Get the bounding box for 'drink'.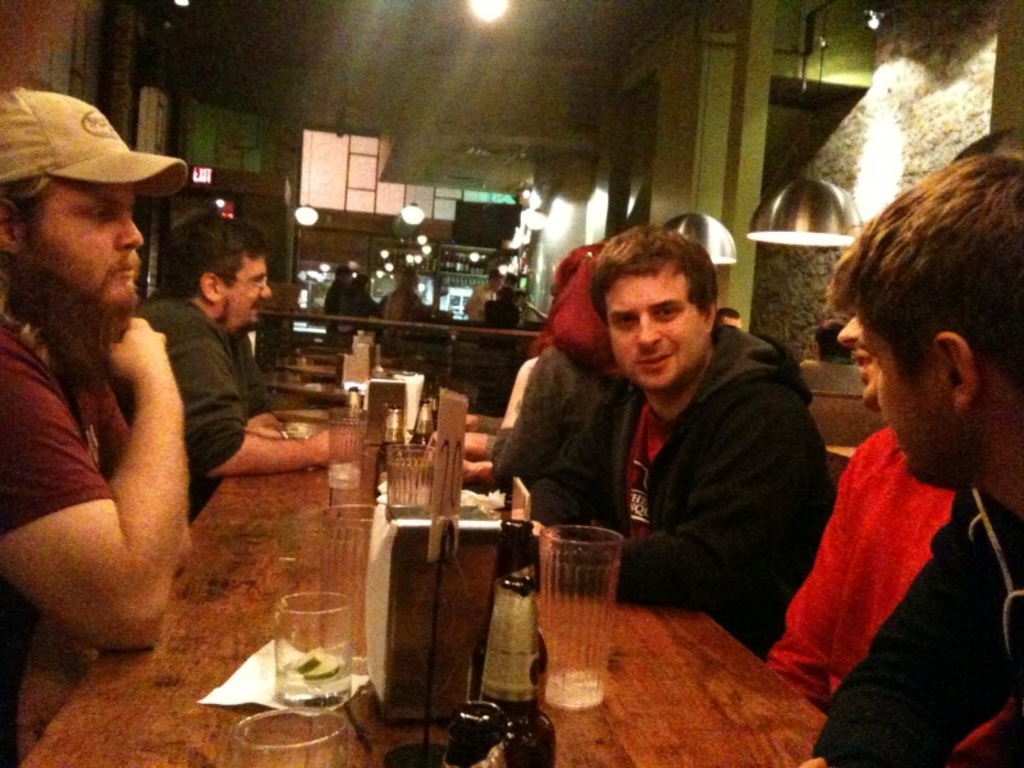
bbox(329, 463, 361, 486).
